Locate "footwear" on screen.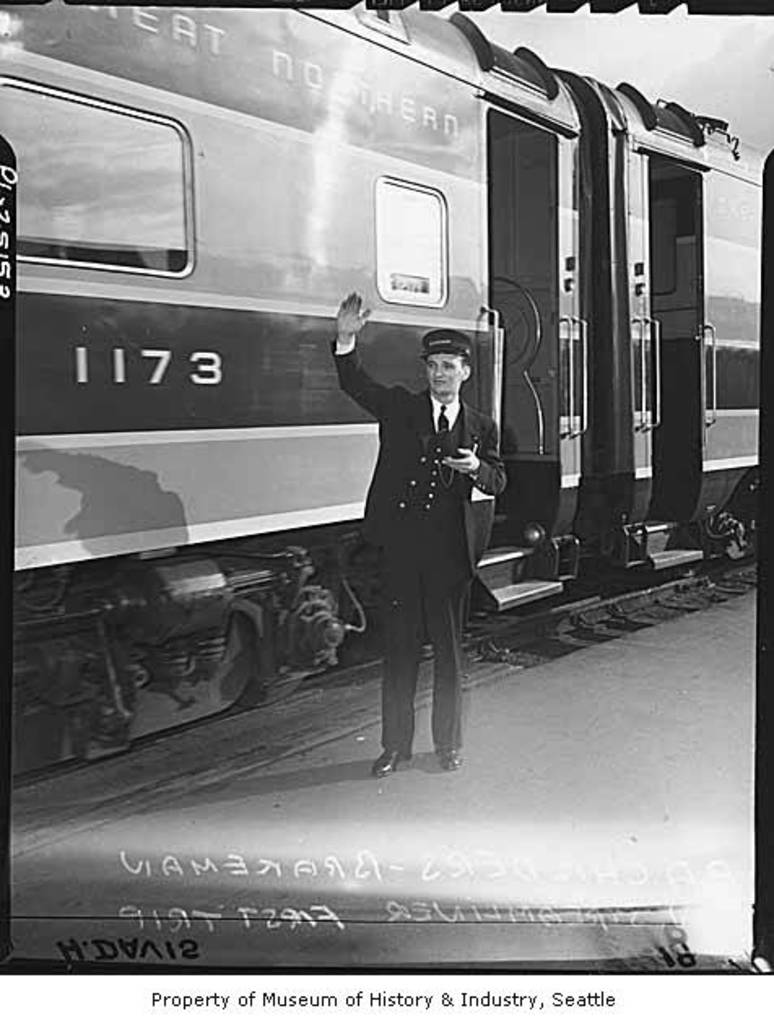
On screen at 359/751/398/779.
